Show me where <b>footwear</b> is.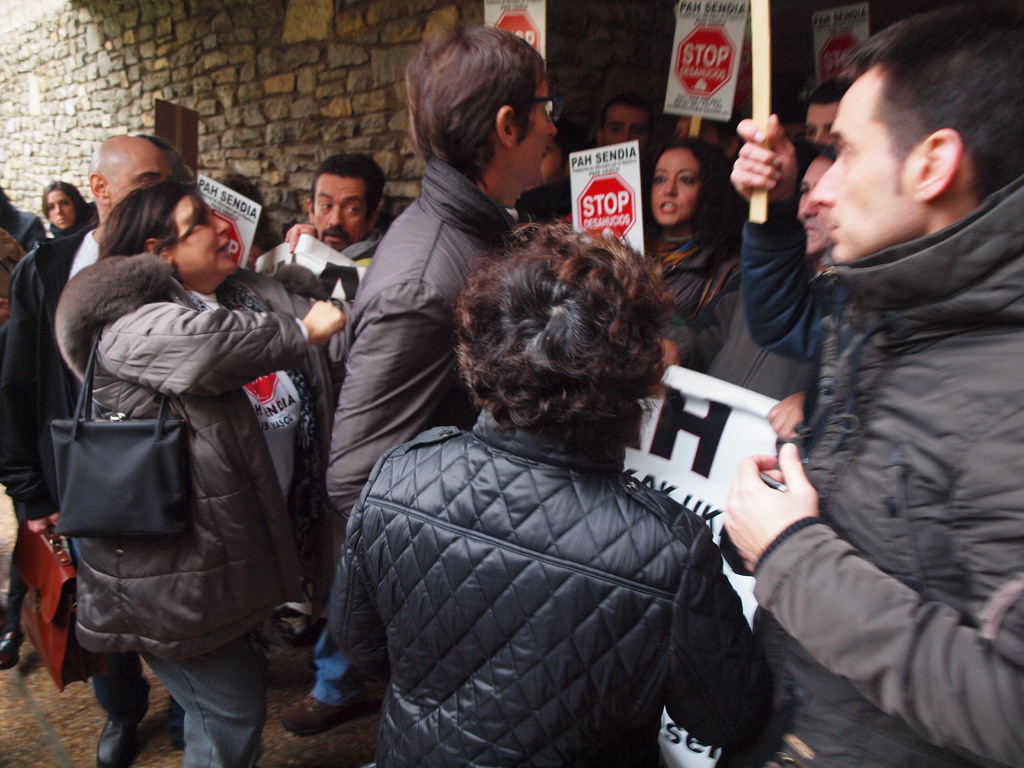
<b>footwear</b> is at 275,685,362,735.
